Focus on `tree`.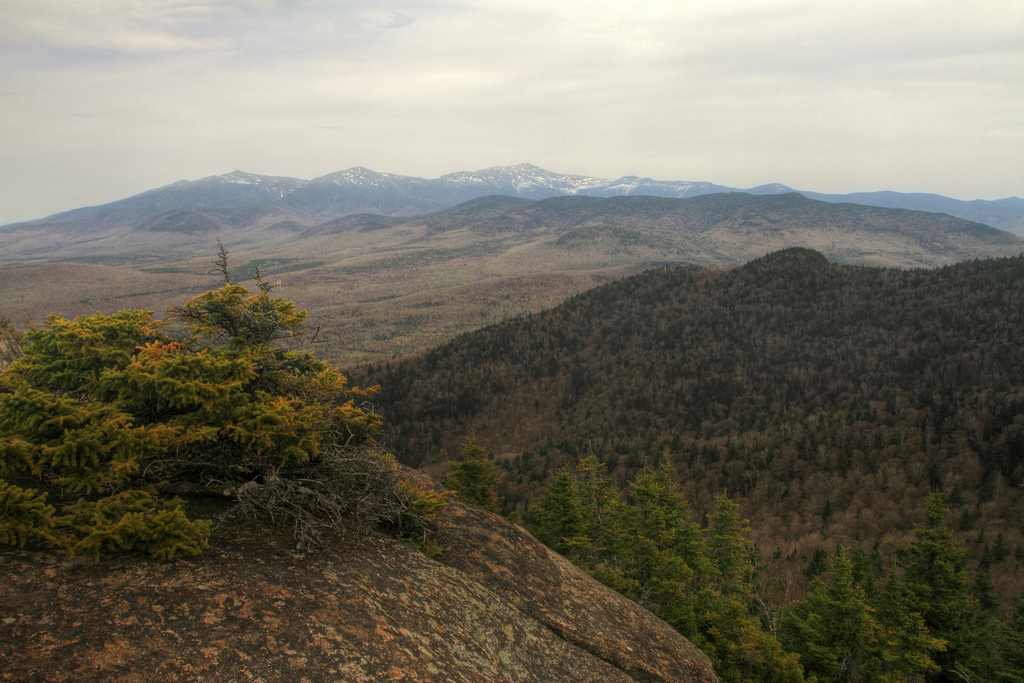
Focused at bbox(163, 242, 307, 362).
